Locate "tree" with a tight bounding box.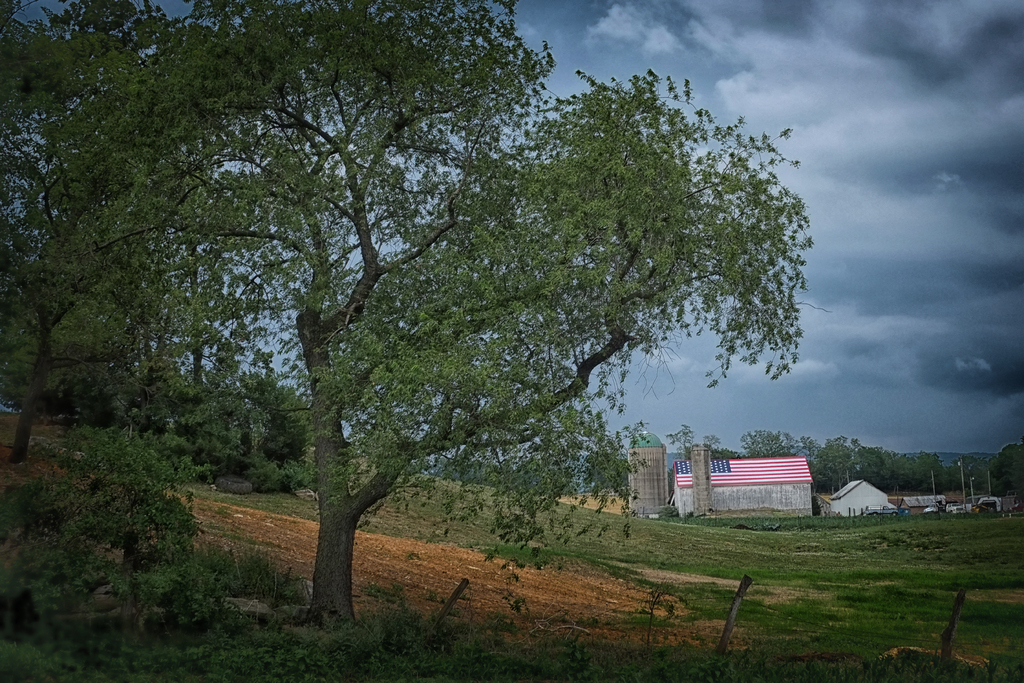
crop(607, 427, 1023, 519).
